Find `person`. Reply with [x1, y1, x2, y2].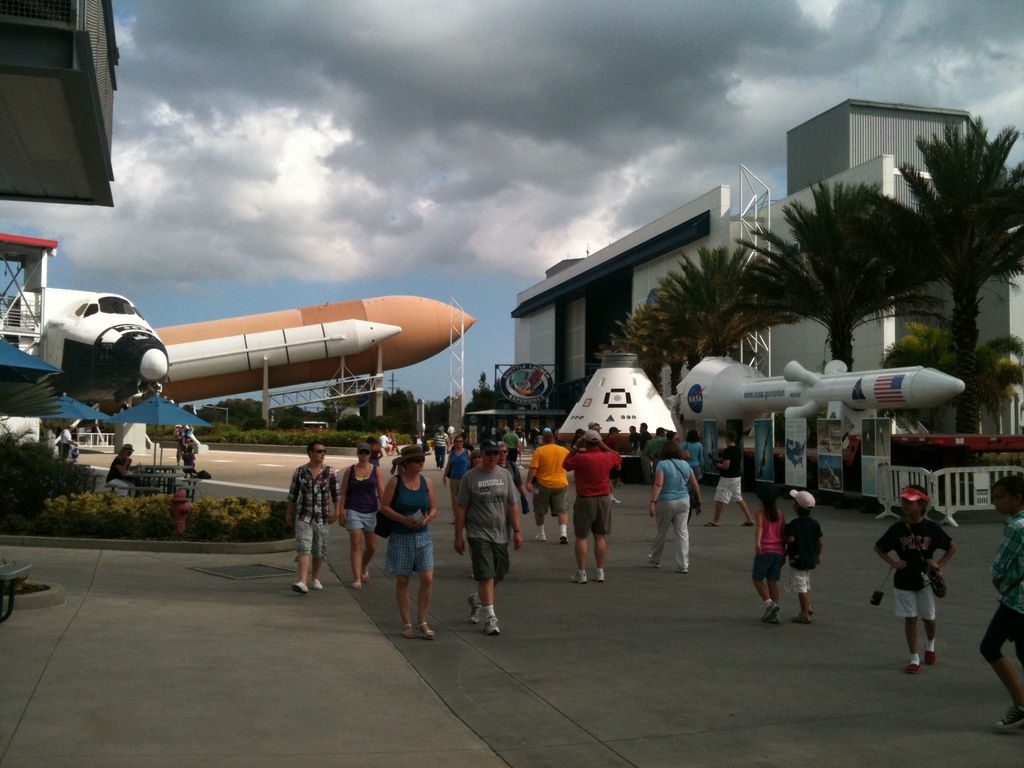
[628, 424, 637, 454].
